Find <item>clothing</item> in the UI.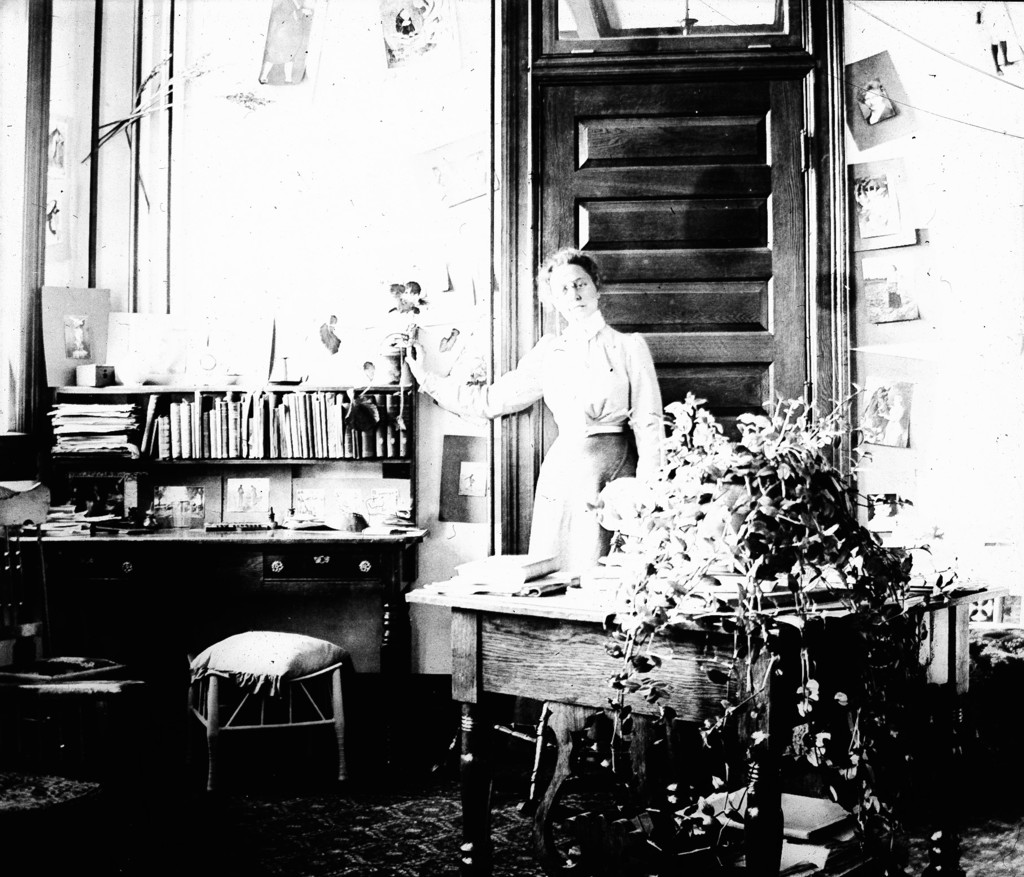
UI element at bbox=[233, 482, 245, 512].
